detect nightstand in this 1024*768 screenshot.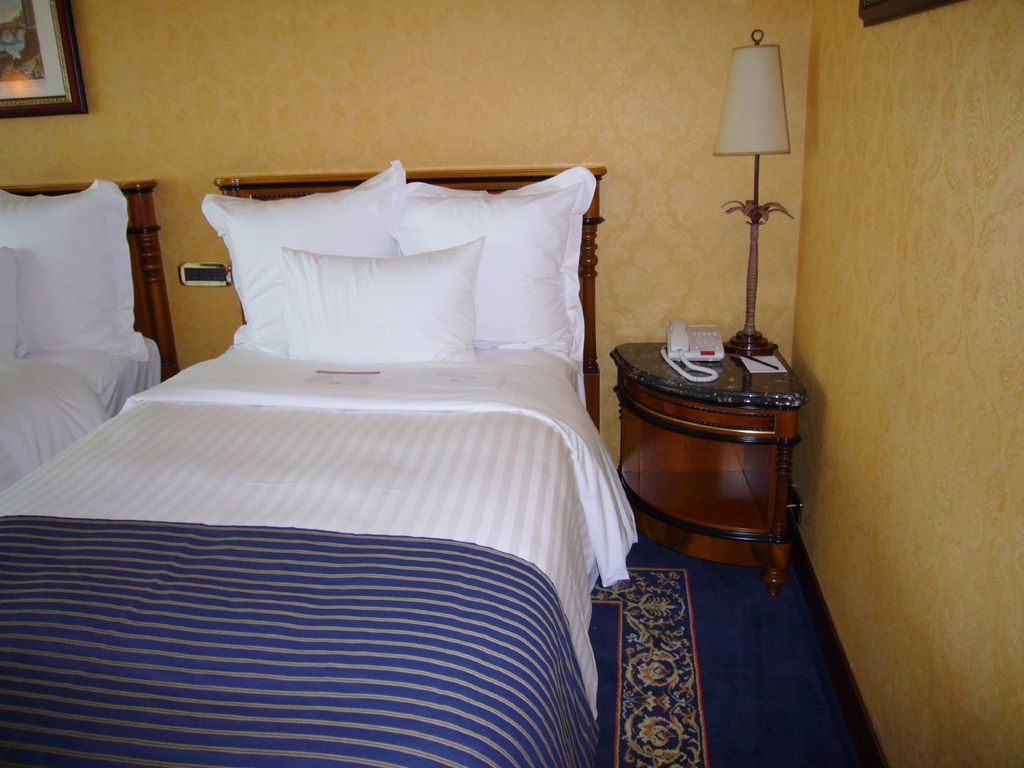
Detection: rect(609, 338, 813, 598).
